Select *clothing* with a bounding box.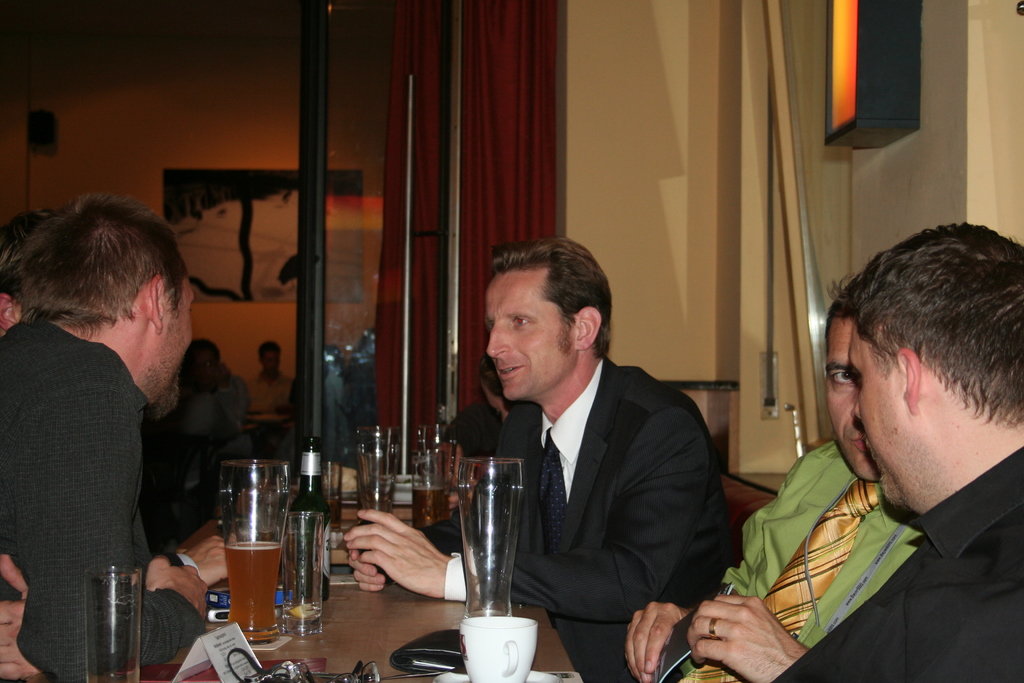
{"x1": 248, "y1": 362, "x2": 294, "y2": 409}.
